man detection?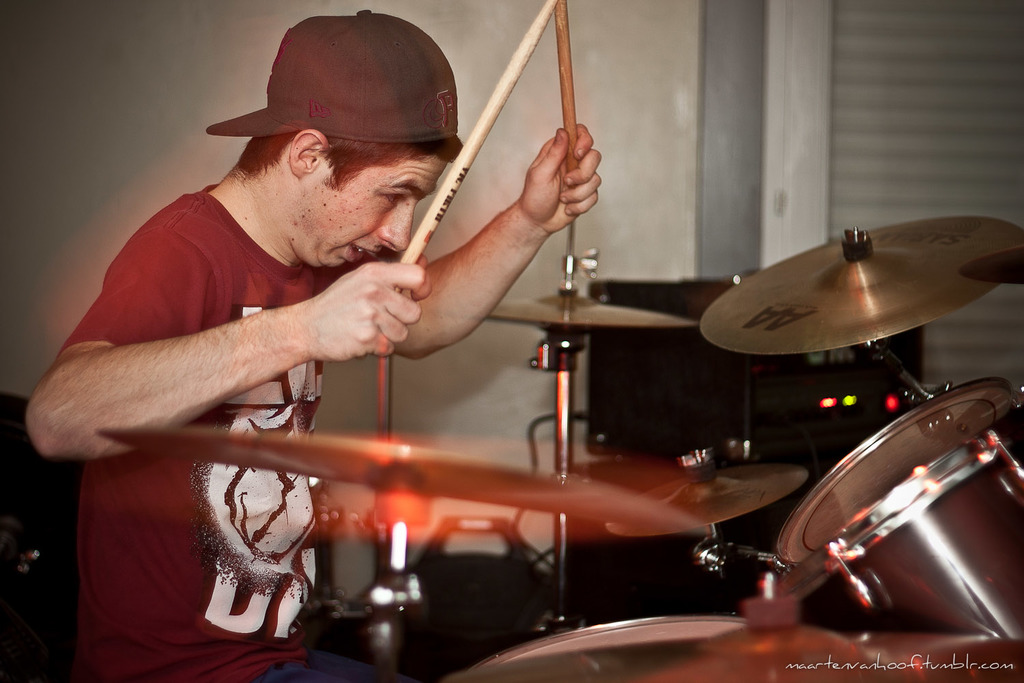
x1=128 y1=10 x2=761 y2=678
